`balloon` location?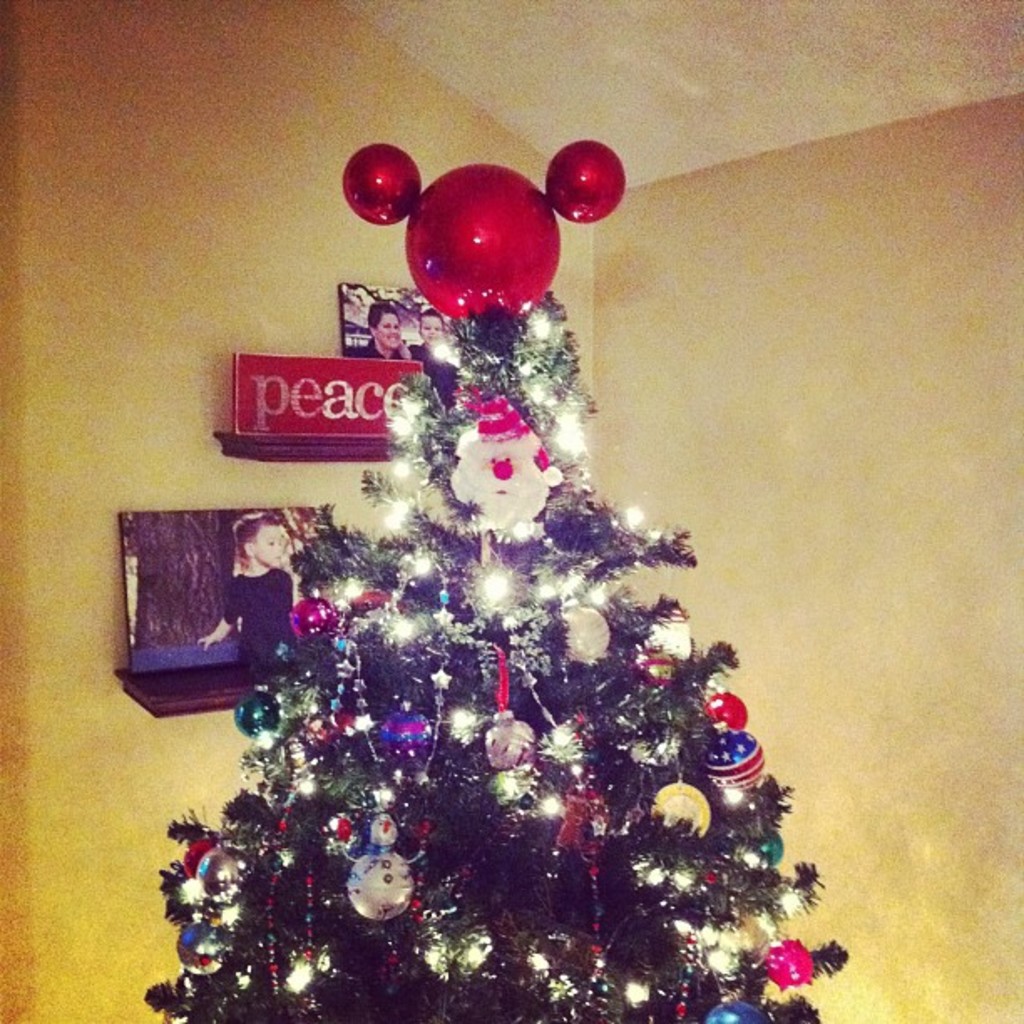
340:141:631:323
